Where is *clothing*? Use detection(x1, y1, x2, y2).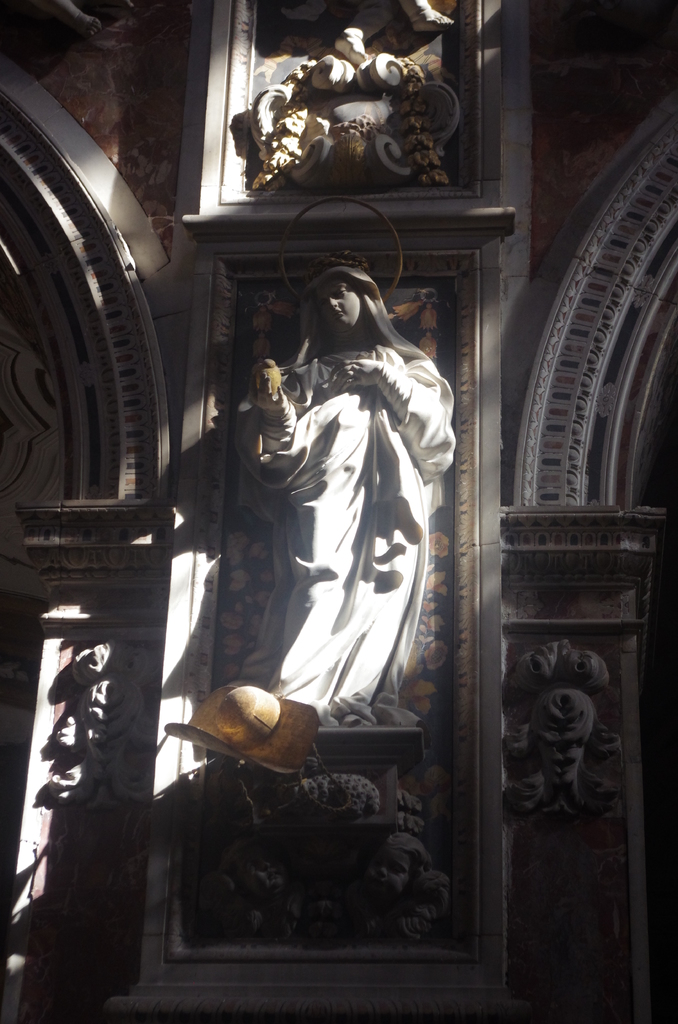
detection(255, 269, 459, 760).
